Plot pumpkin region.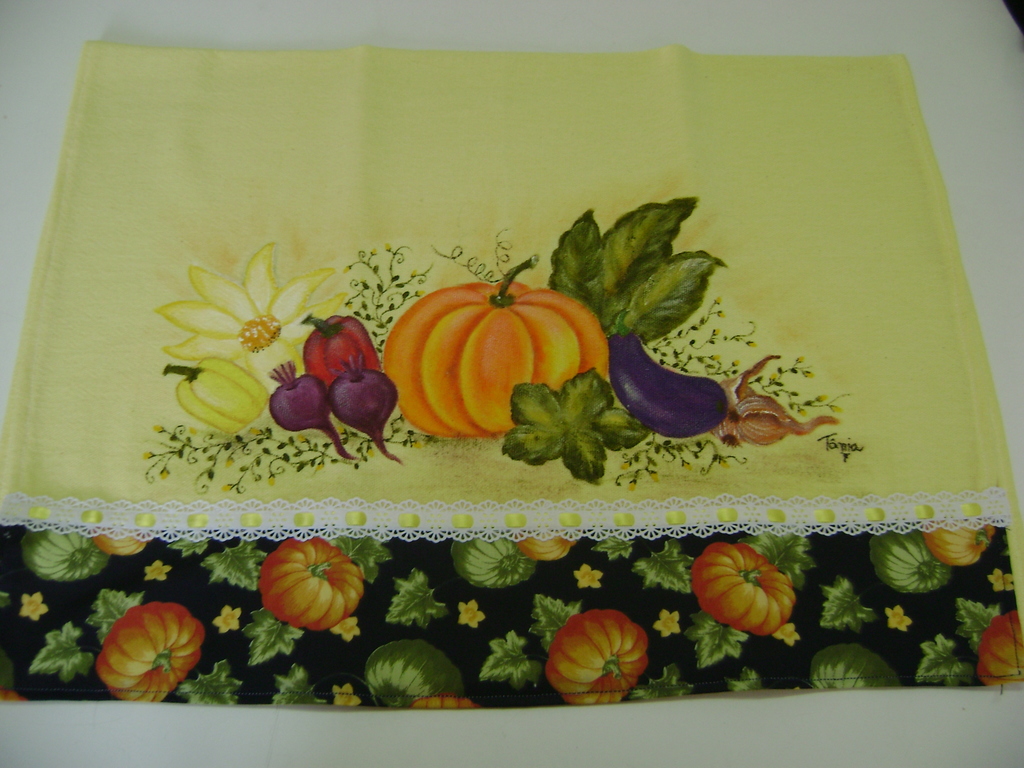
Plotted at left=978, top=606, right=1023, bottom=691.
